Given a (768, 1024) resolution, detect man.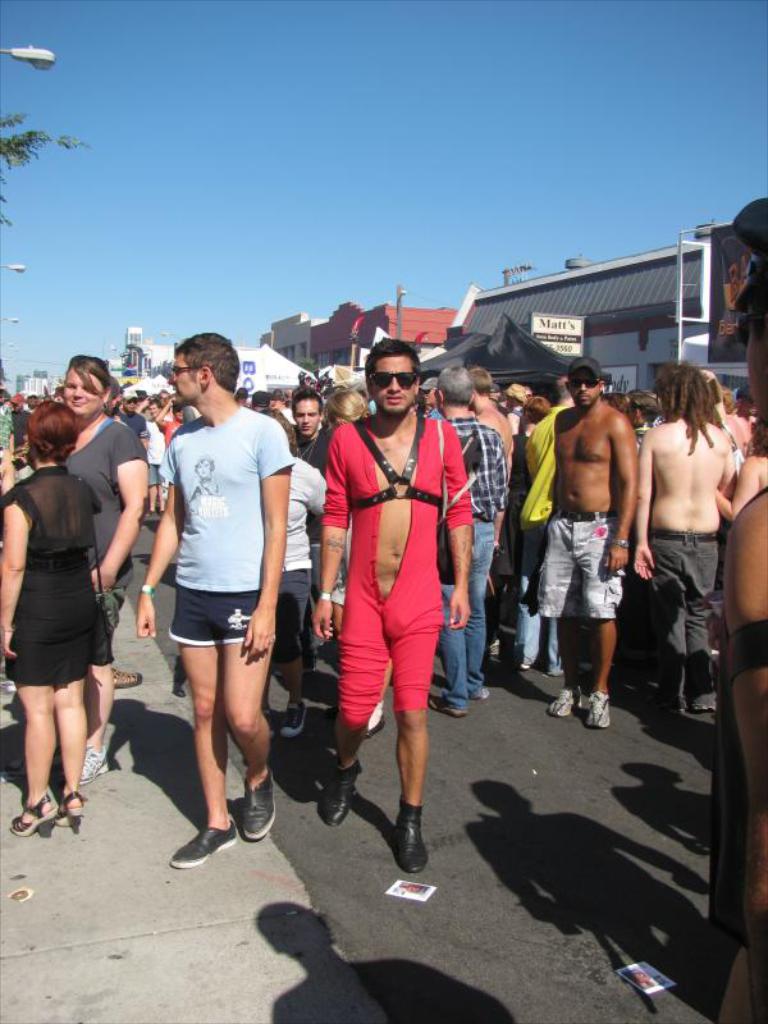
bbox=(433, 365, 508, 727).
